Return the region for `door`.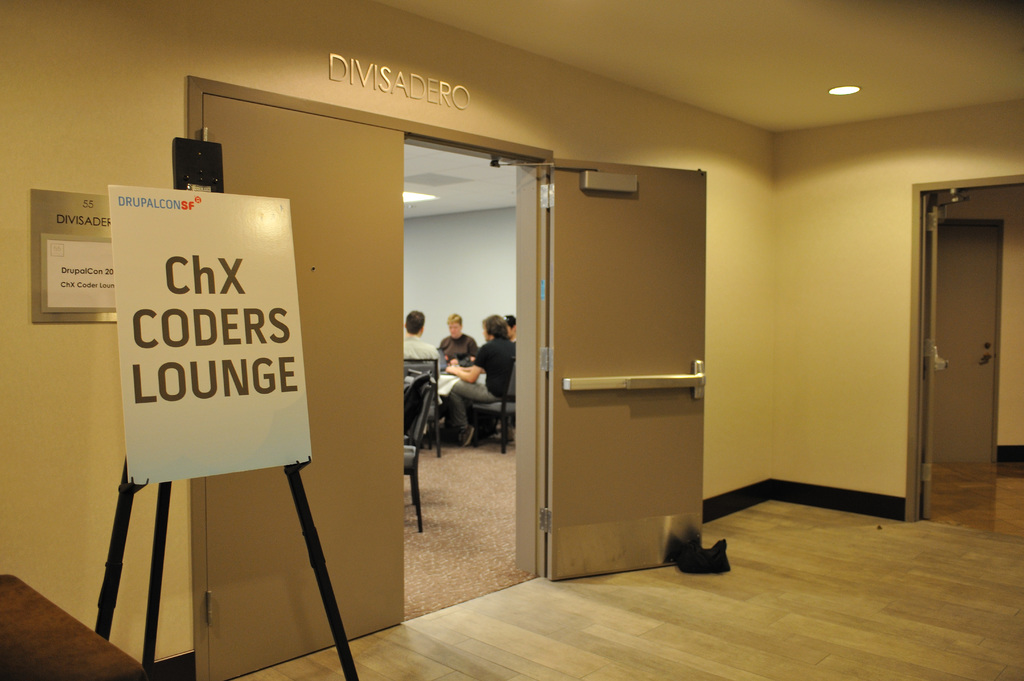
{"x1": 928, "y1": 218, "x2": 1000, "y2": 463}.
